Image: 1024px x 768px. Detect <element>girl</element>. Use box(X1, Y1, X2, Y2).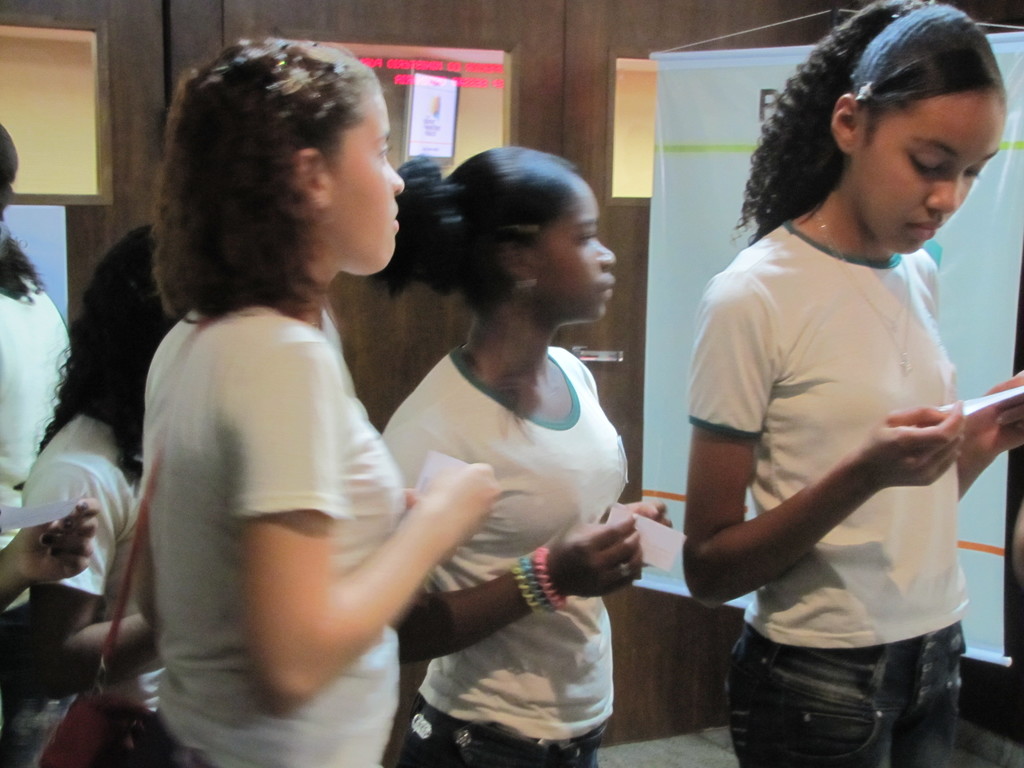
box(18, 221, 191, 720).
